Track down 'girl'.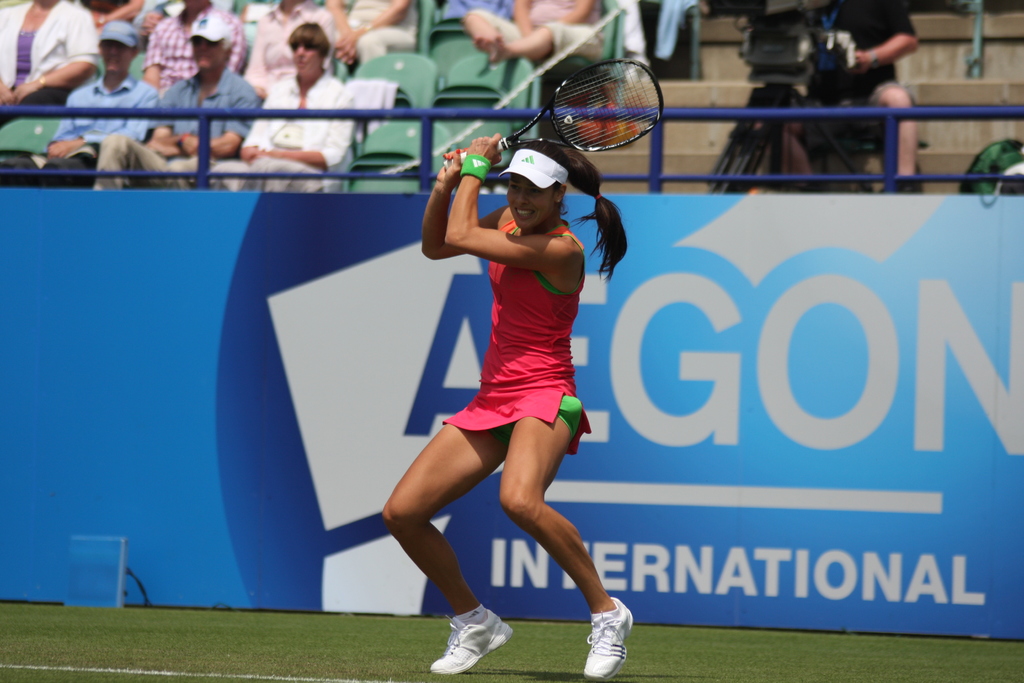
Tracked to x1=381, y1=138, x2=645, y2=682.
